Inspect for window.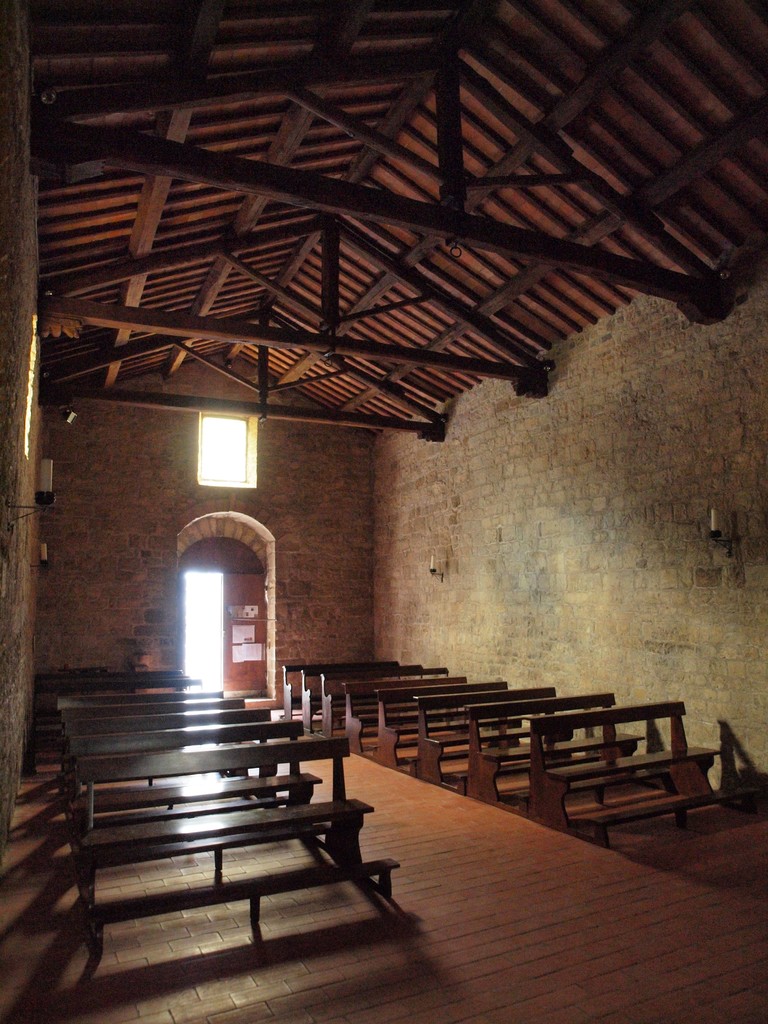
Inspection: [left=196, top=394, right=263, bottom=487].
